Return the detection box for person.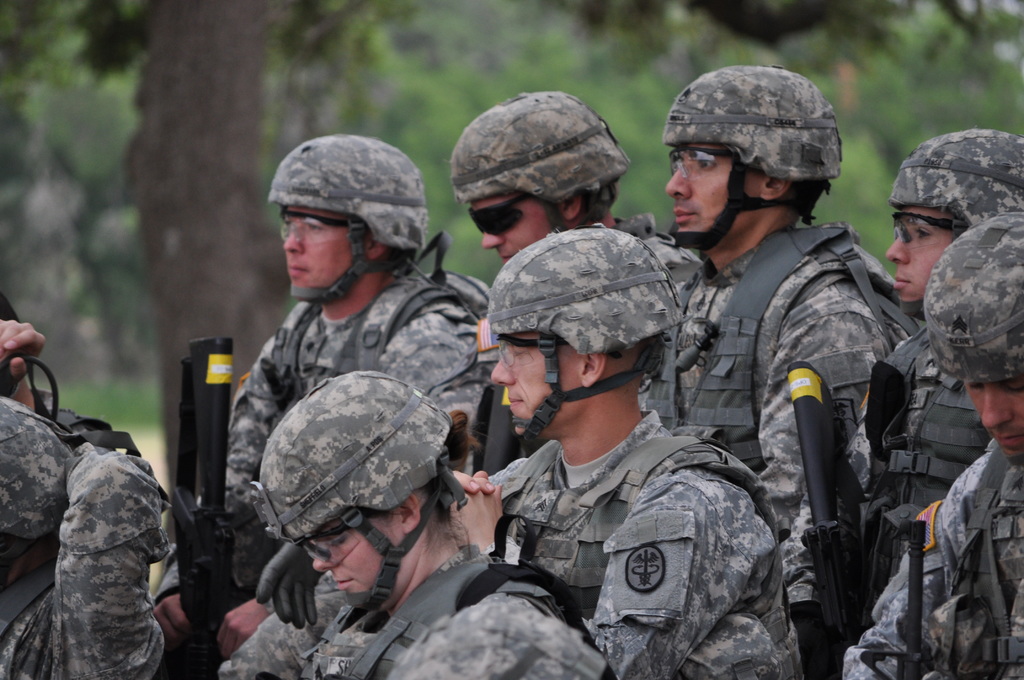
rect(644, 94, 913, 660).
